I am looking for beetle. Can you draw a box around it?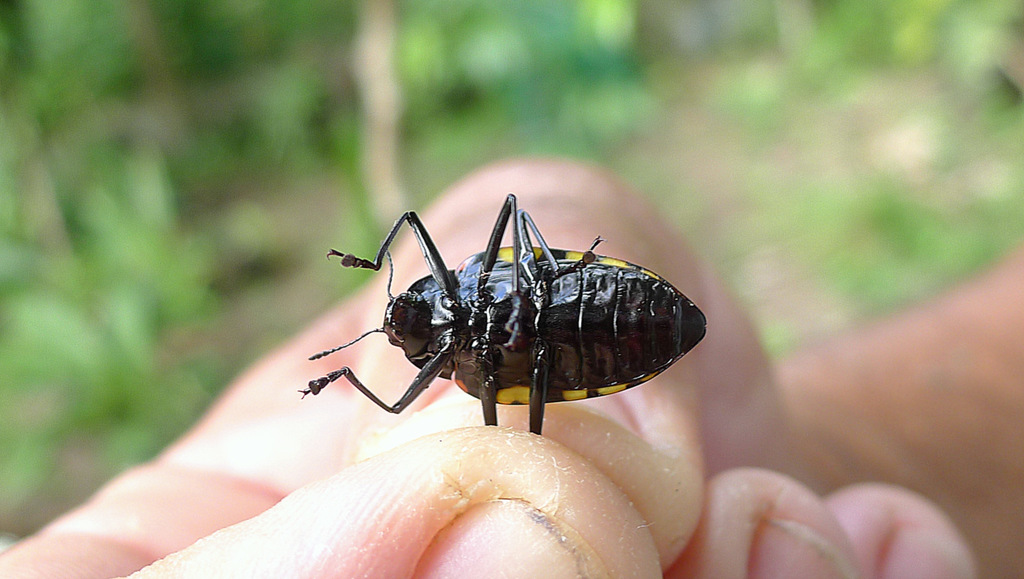
Sure, the bounding box is 316,181,732,448.
